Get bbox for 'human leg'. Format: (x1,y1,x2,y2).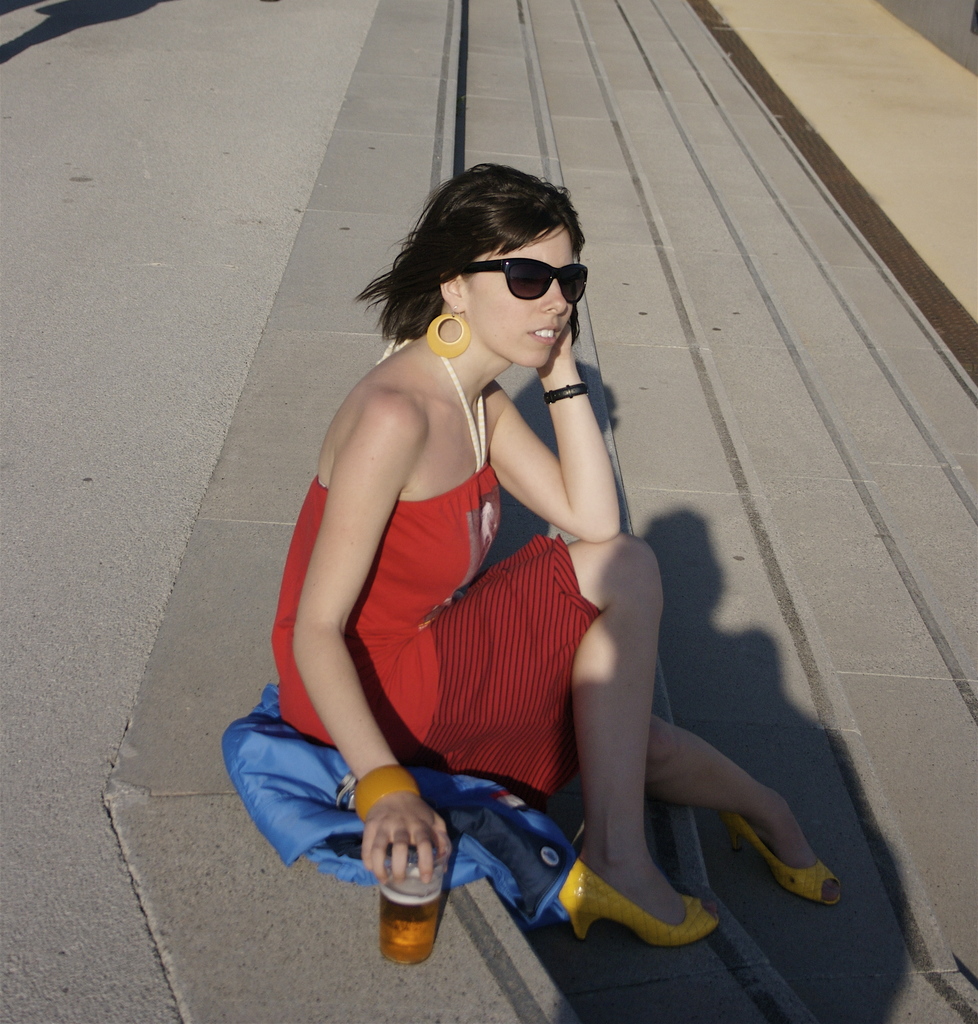
(641,721,844,903).
